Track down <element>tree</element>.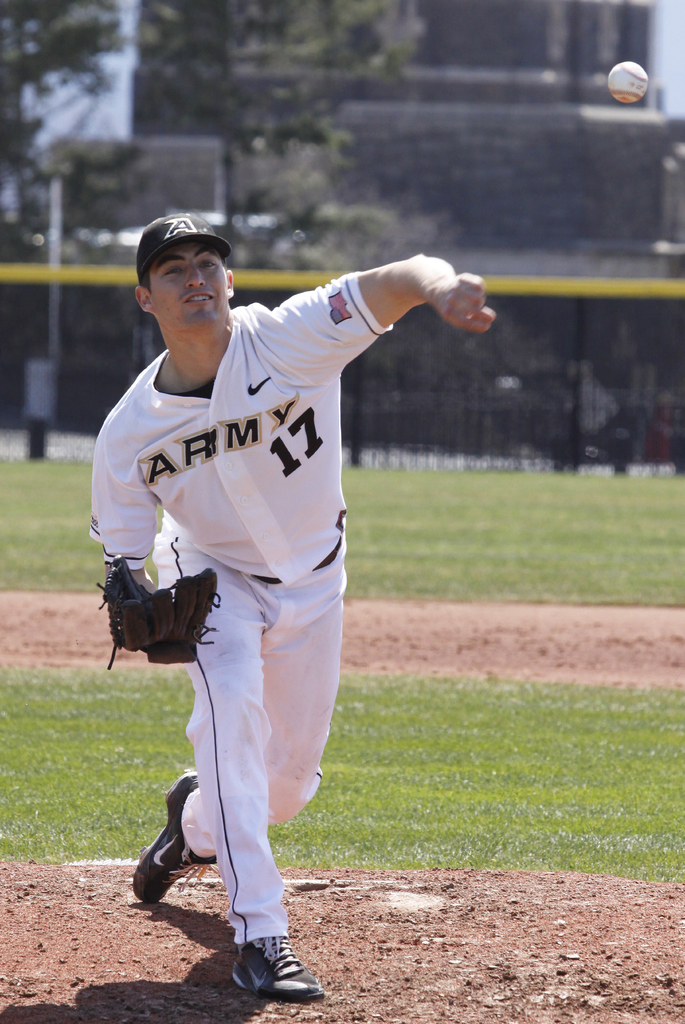
Tracked to 1:0:438:282.
